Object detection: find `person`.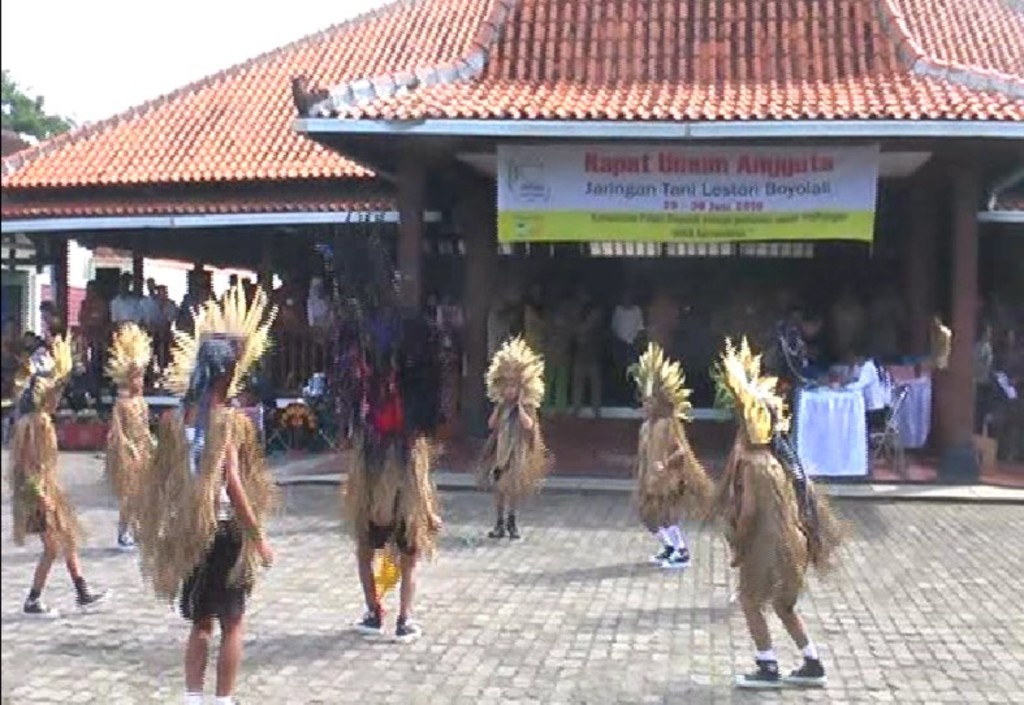
109 320 155 552.
